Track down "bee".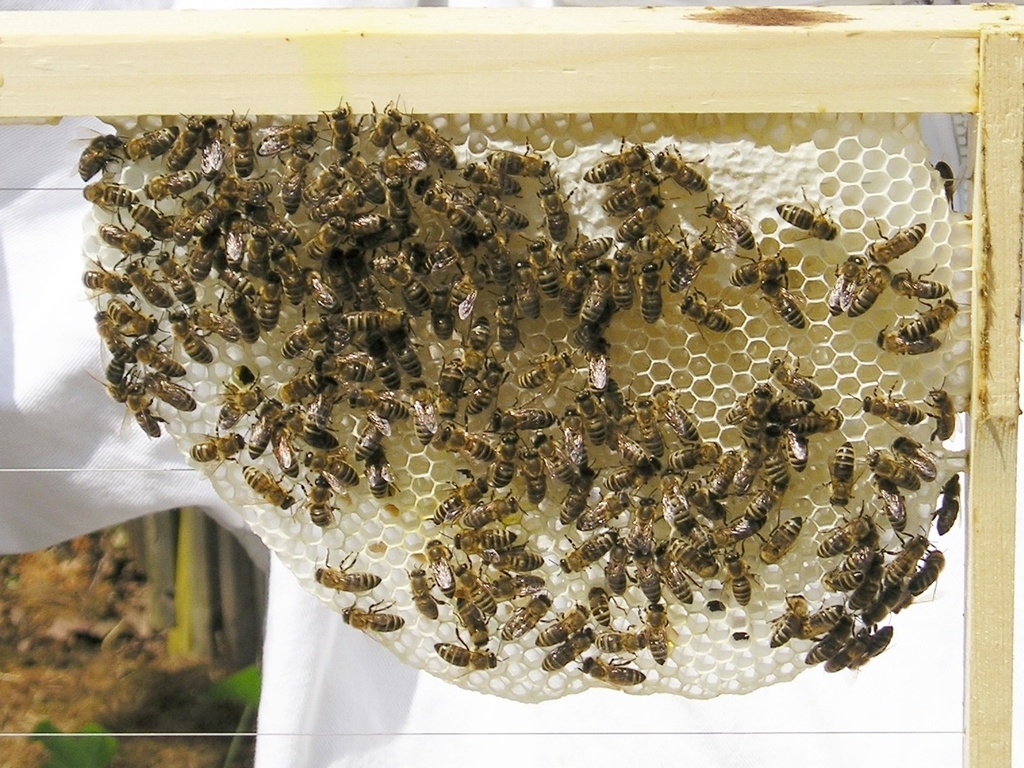
Tracked to left=65, top=127, right=132, bottom=184.
